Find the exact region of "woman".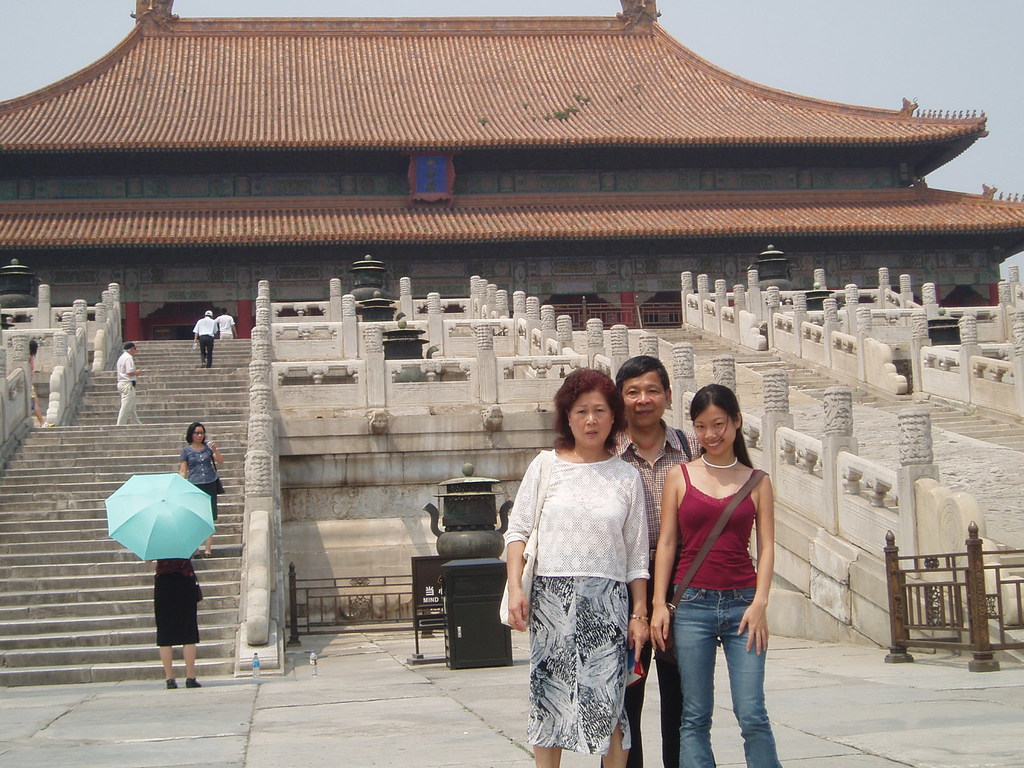
Exact region: [left=151, top=554, right=201, bottom=687].
